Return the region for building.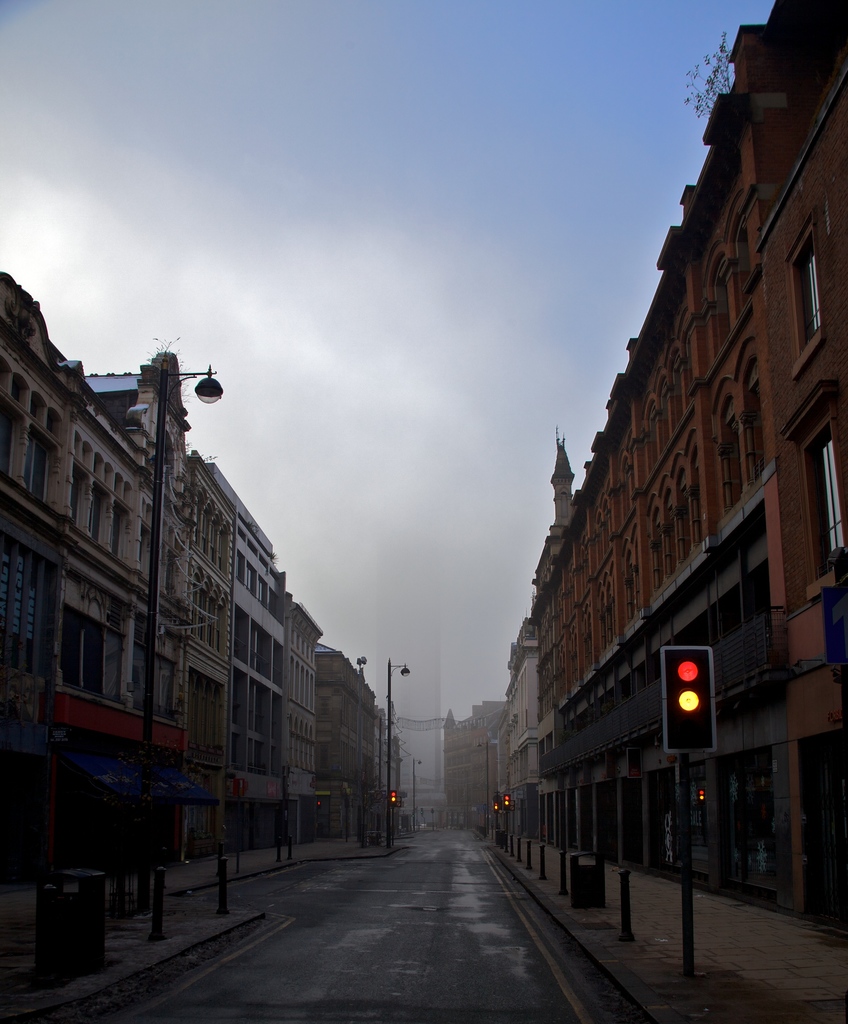
x1=449 y1=698 x2=507 y2=823.
